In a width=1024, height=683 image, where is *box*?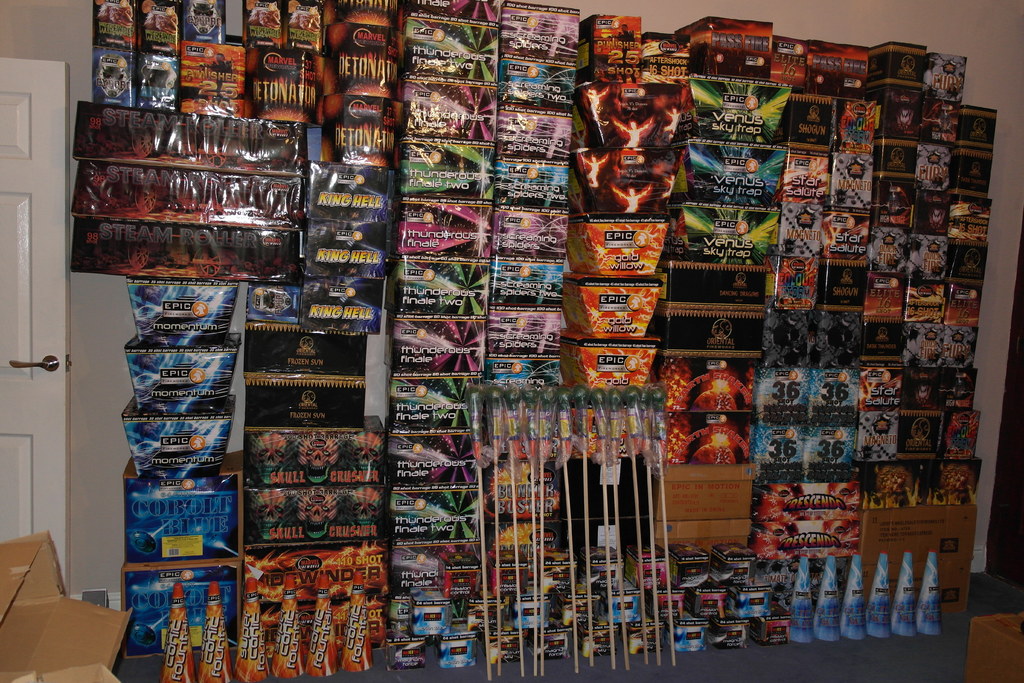
[x1=641, y1=33, x2=690, y2=83].
